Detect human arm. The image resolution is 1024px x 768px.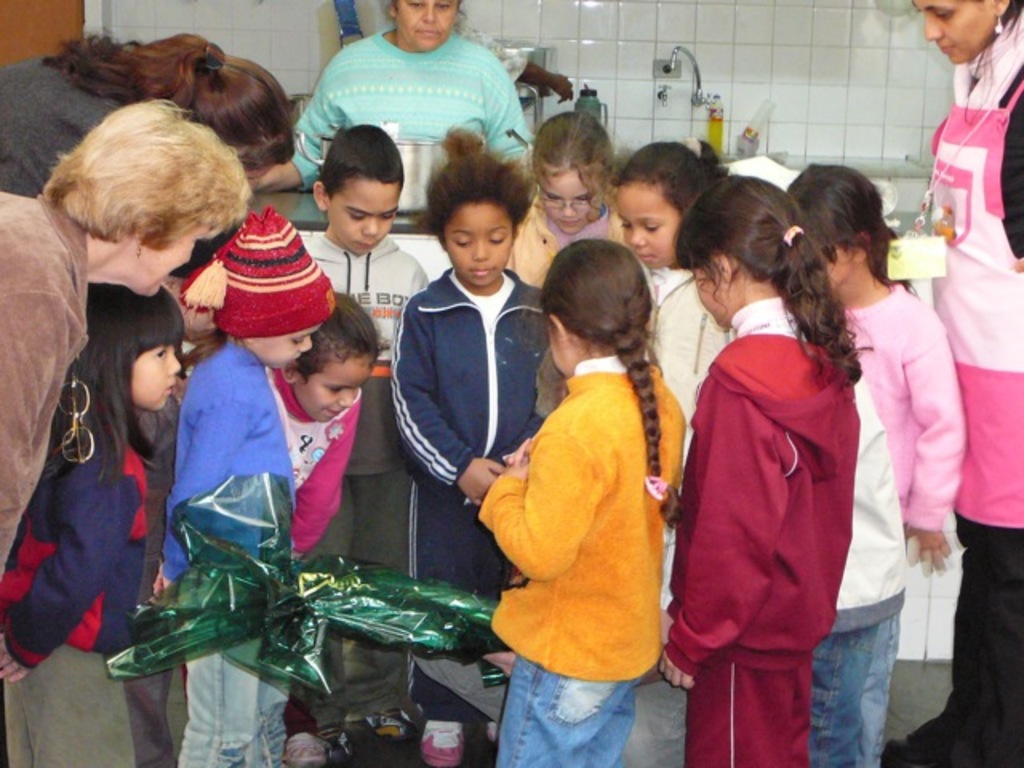
select_region(0, 253, 77, 592).
